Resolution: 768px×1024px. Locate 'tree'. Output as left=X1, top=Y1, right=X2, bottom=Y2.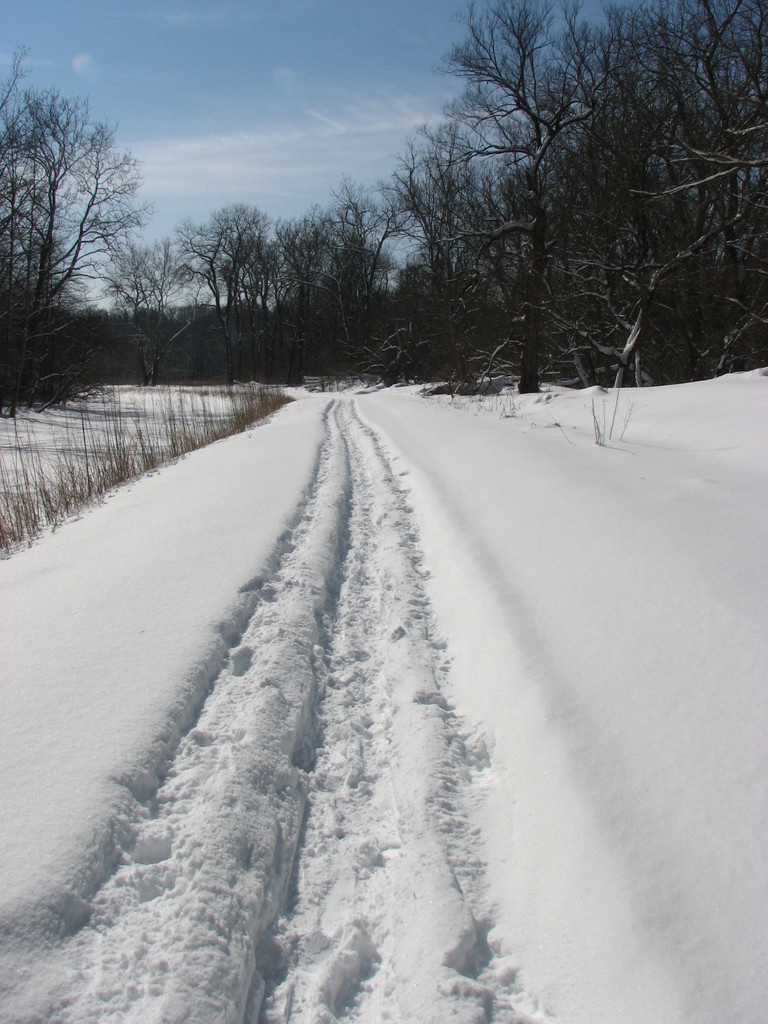
left=0, top=85, right=171, bottom=421.
